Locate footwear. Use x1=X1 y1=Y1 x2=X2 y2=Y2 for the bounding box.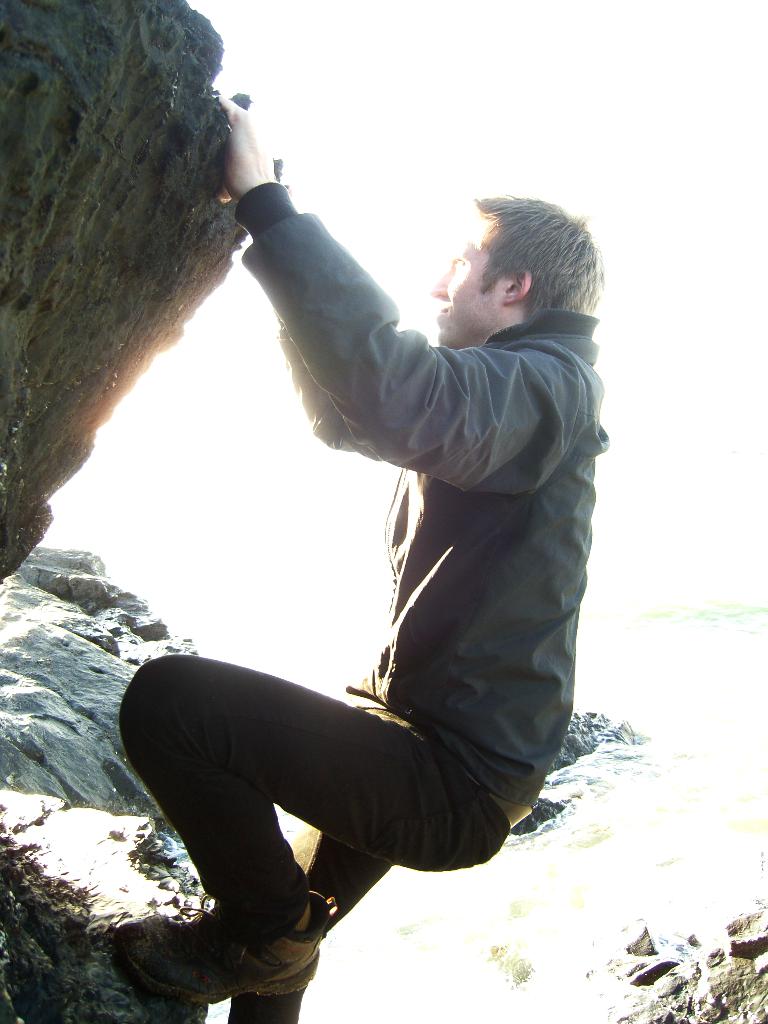
x1=109 y1=891 x2=340 y2=1012.
